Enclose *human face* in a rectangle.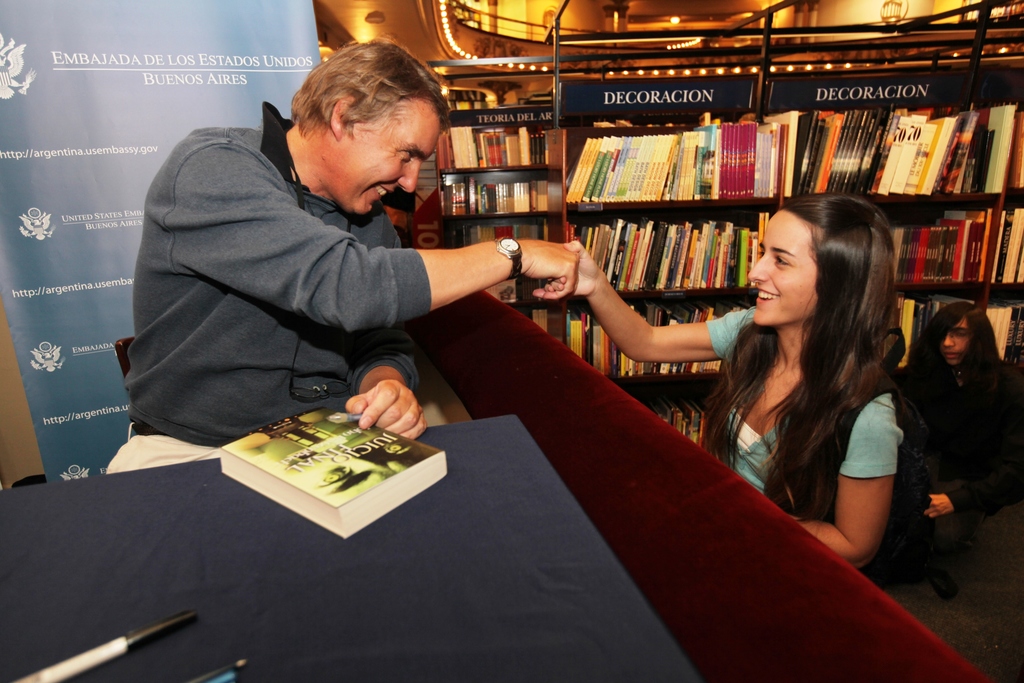
l=750, t=213, r=824, b=315.
